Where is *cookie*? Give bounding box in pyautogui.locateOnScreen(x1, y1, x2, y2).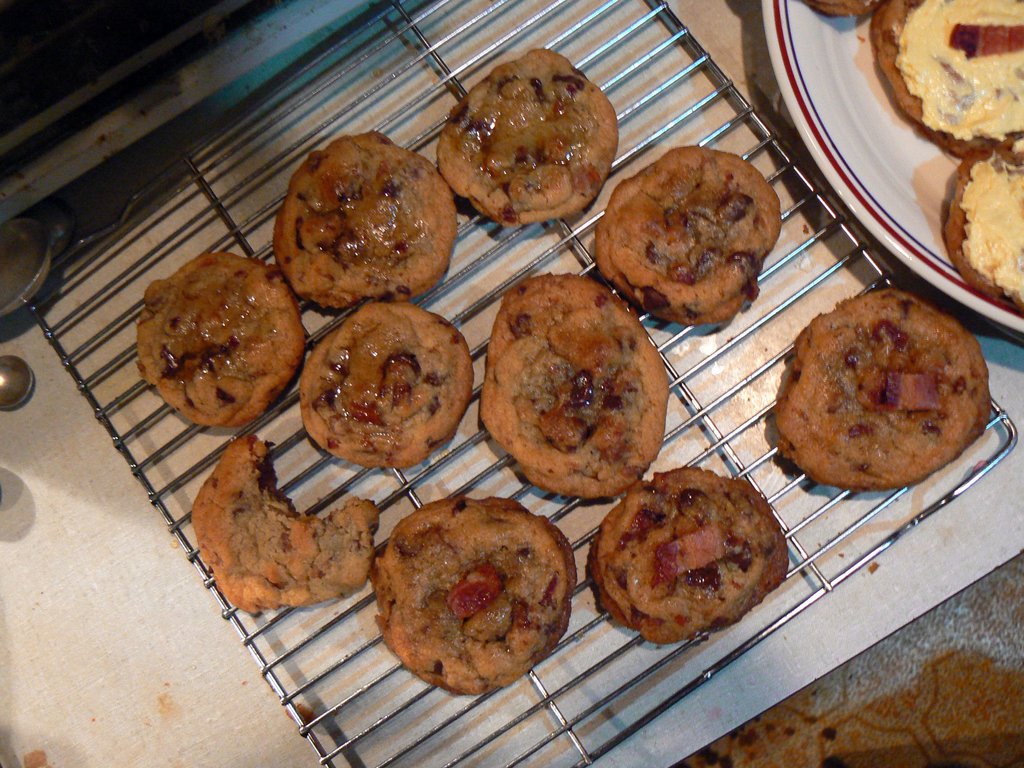
pyautogui.locateOnScreen(365, 490, 575, 698).
